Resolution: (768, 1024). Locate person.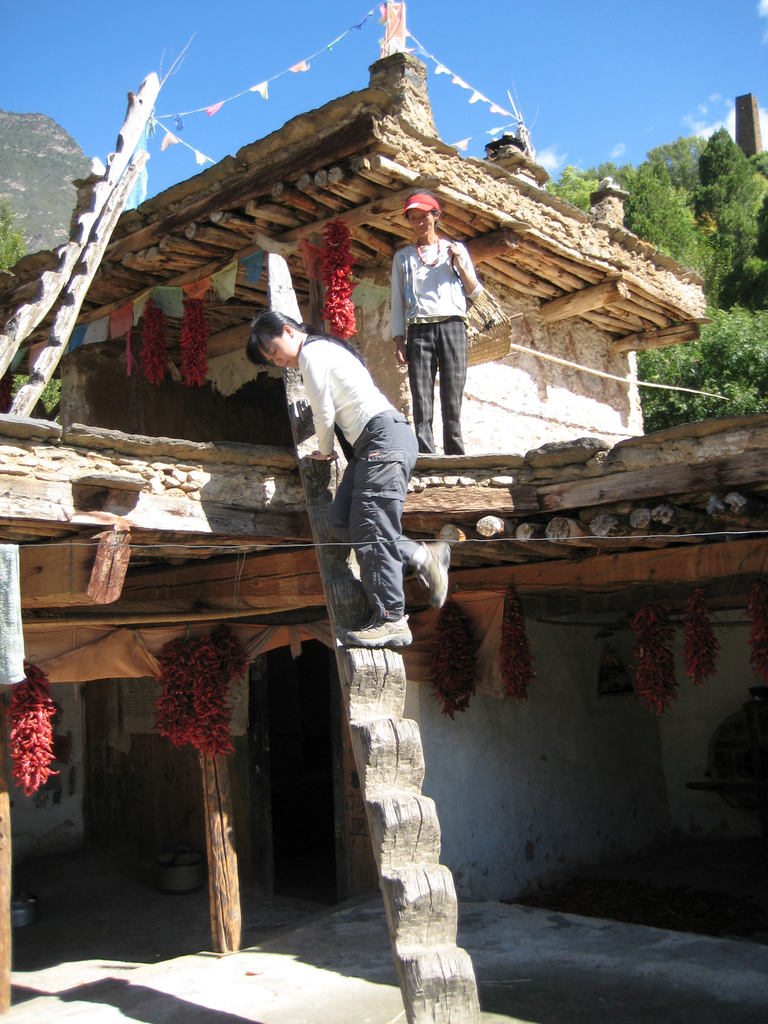
bbox(387, 195, 492, 458).
